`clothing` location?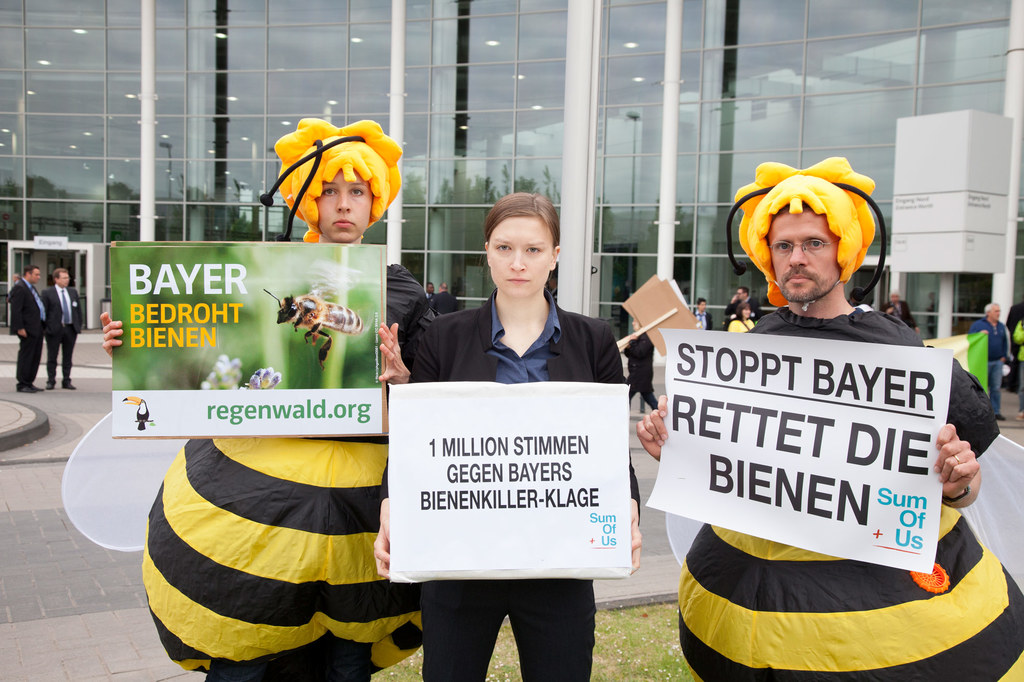
<box>672,304,1022,681</box>
